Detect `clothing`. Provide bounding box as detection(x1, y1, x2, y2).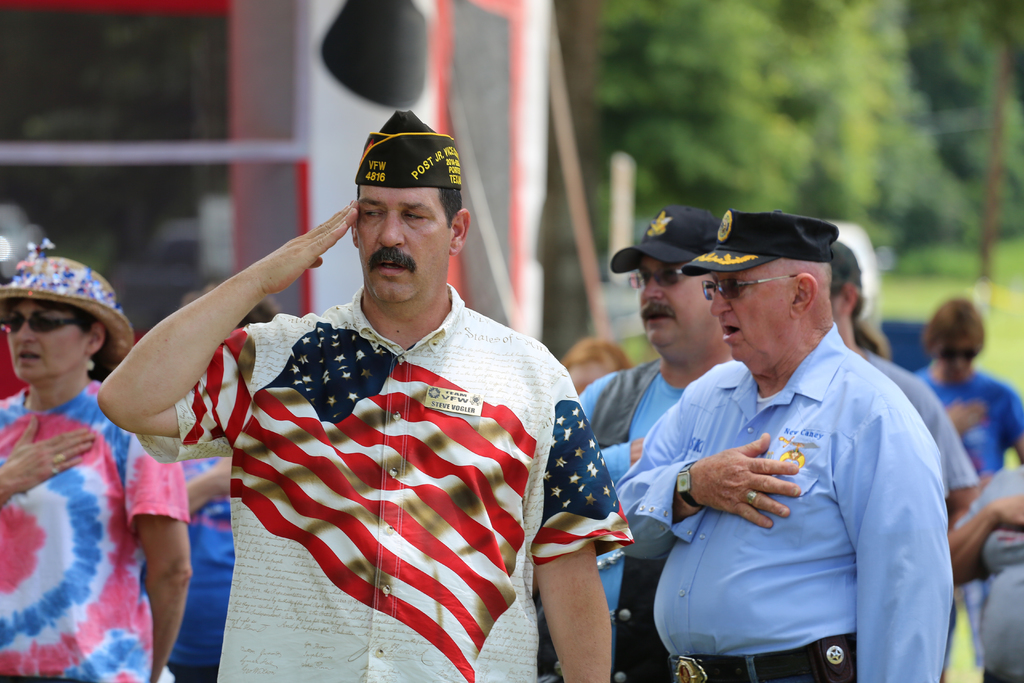
detection(576, 368, 685, 682).
